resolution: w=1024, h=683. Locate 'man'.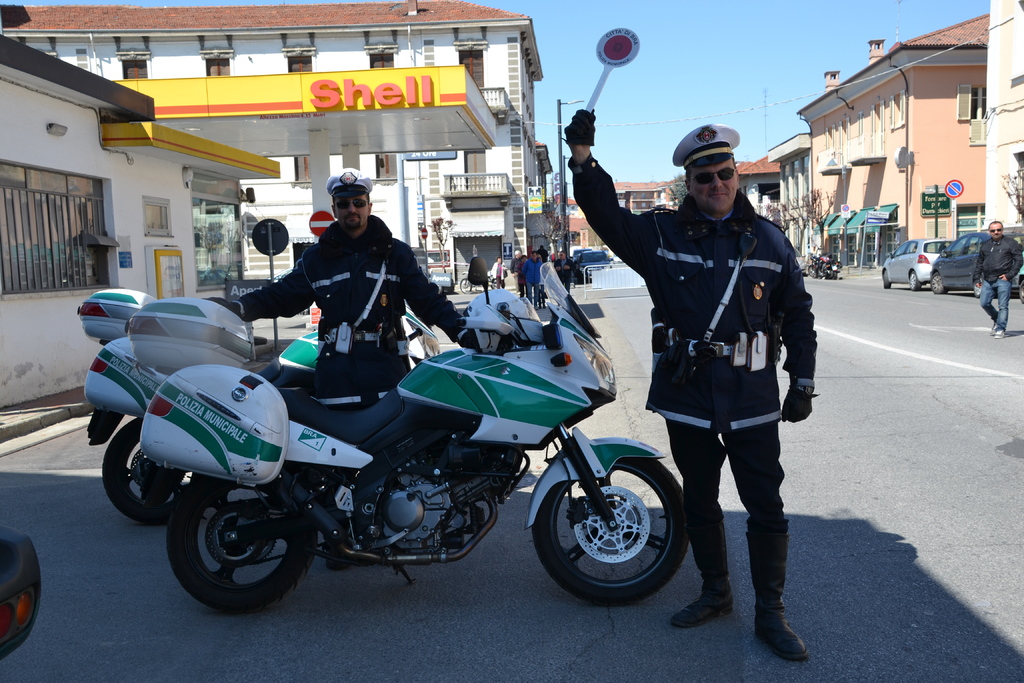
l=227, t=187, r=475, b=394.
